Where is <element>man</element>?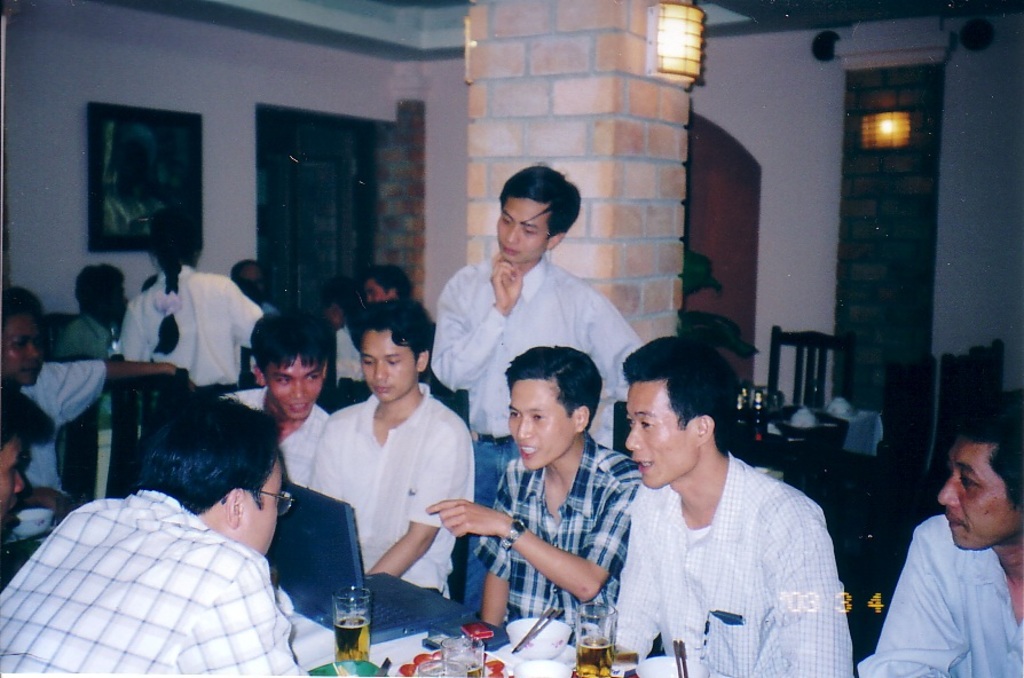
428,152,643,621.
